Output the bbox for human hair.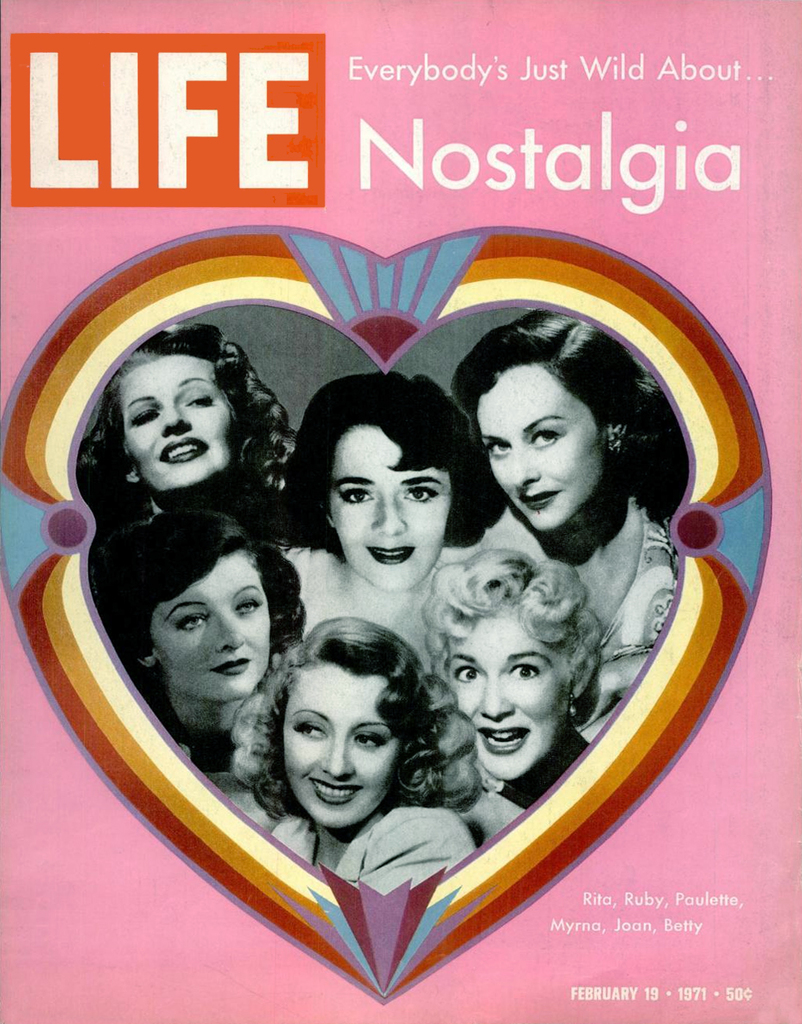
[75,322,296,542].
